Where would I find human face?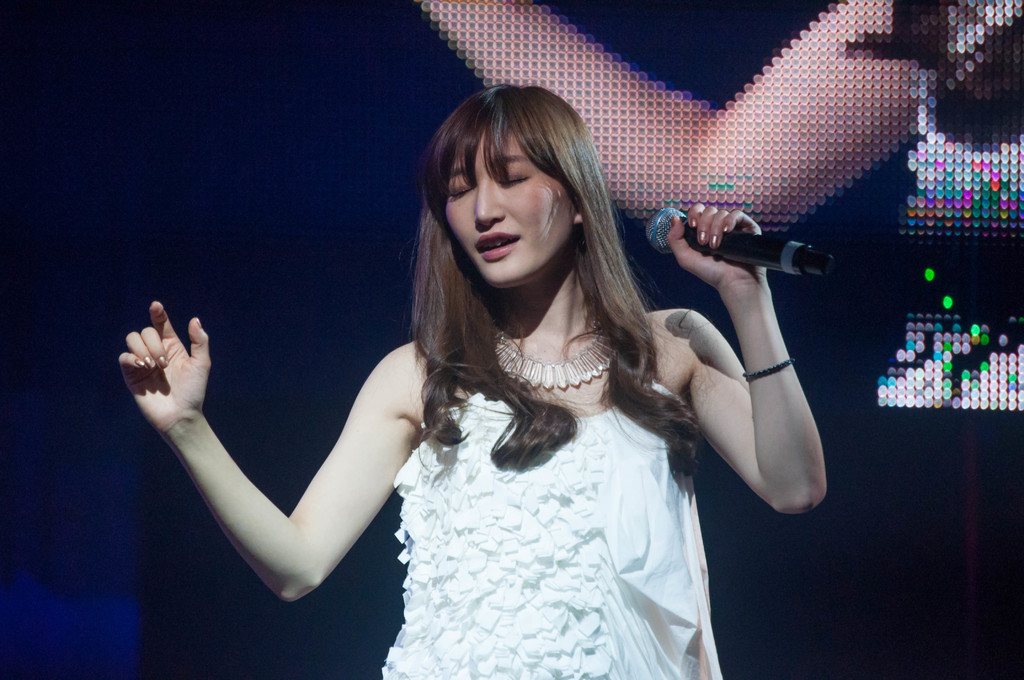
At (444,124,577,282).
